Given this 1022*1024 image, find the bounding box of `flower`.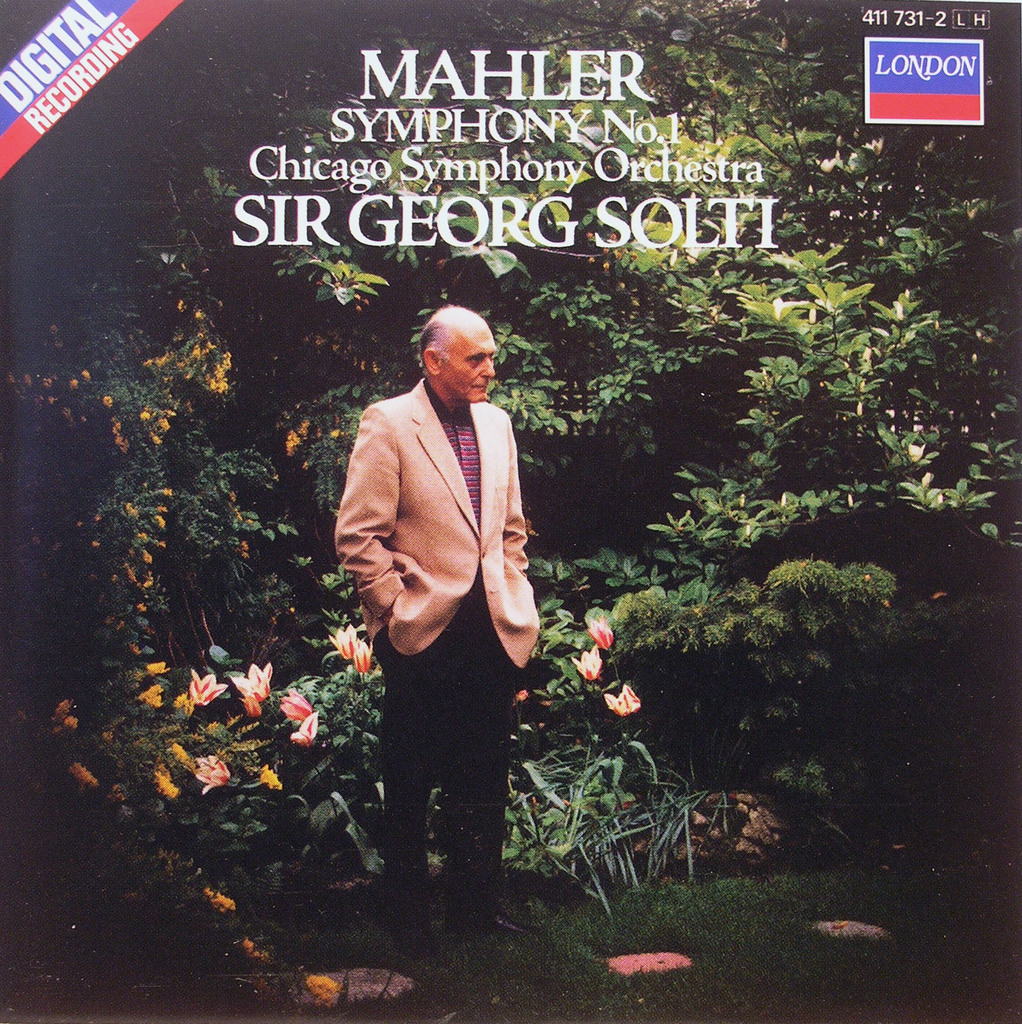
<box>257,762,285,792</box>.
